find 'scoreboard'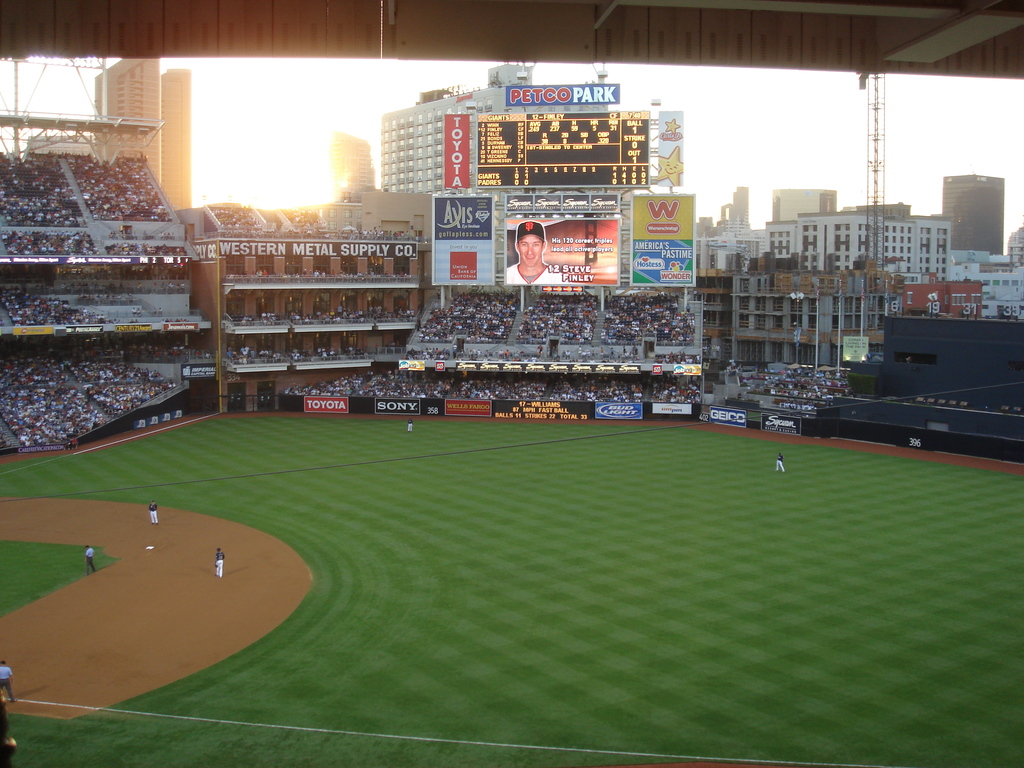
412, 92, 684, 295
